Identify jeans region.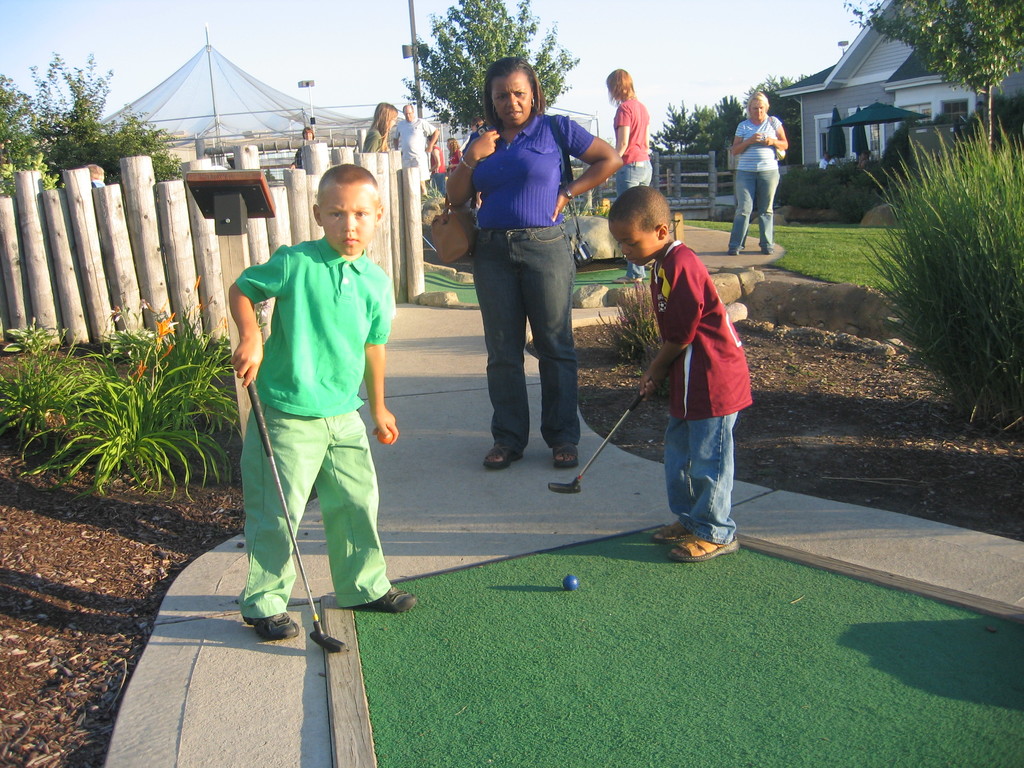
Region: bbox=[728, 172, 782, 250].
